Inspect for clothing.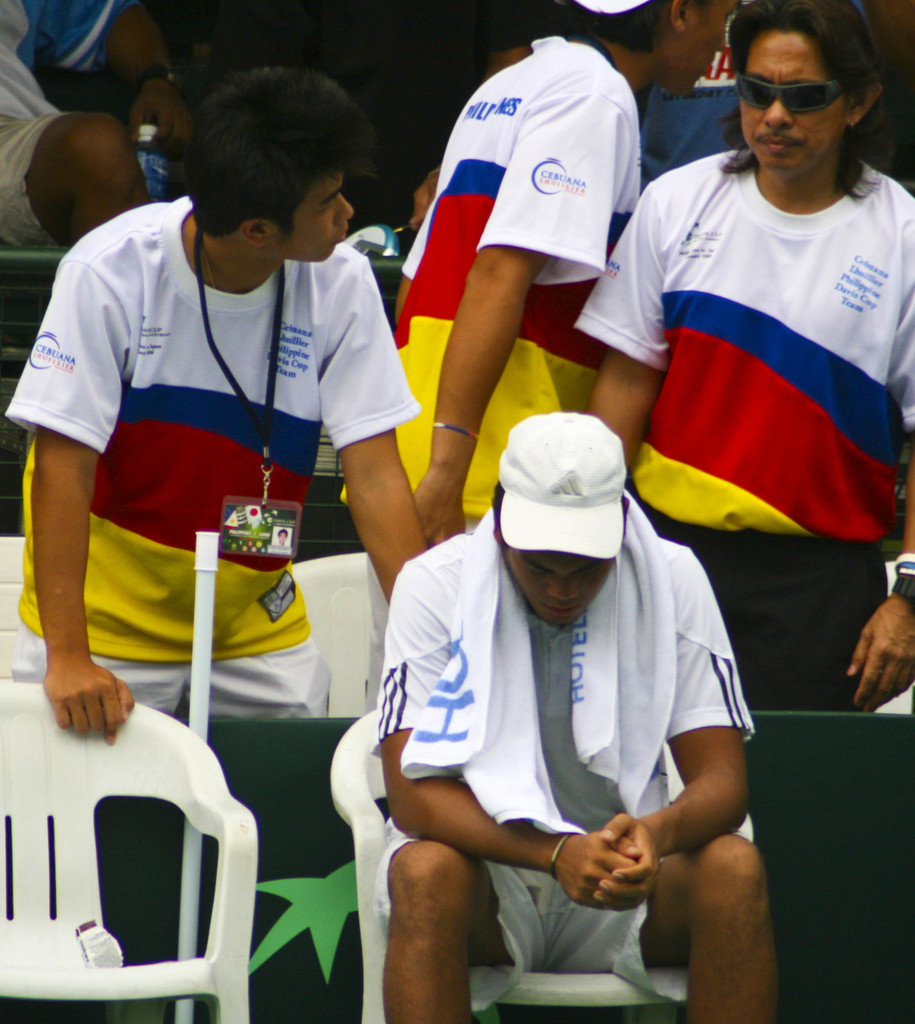
Inspection: Rect(636, 0, 744, 191).
